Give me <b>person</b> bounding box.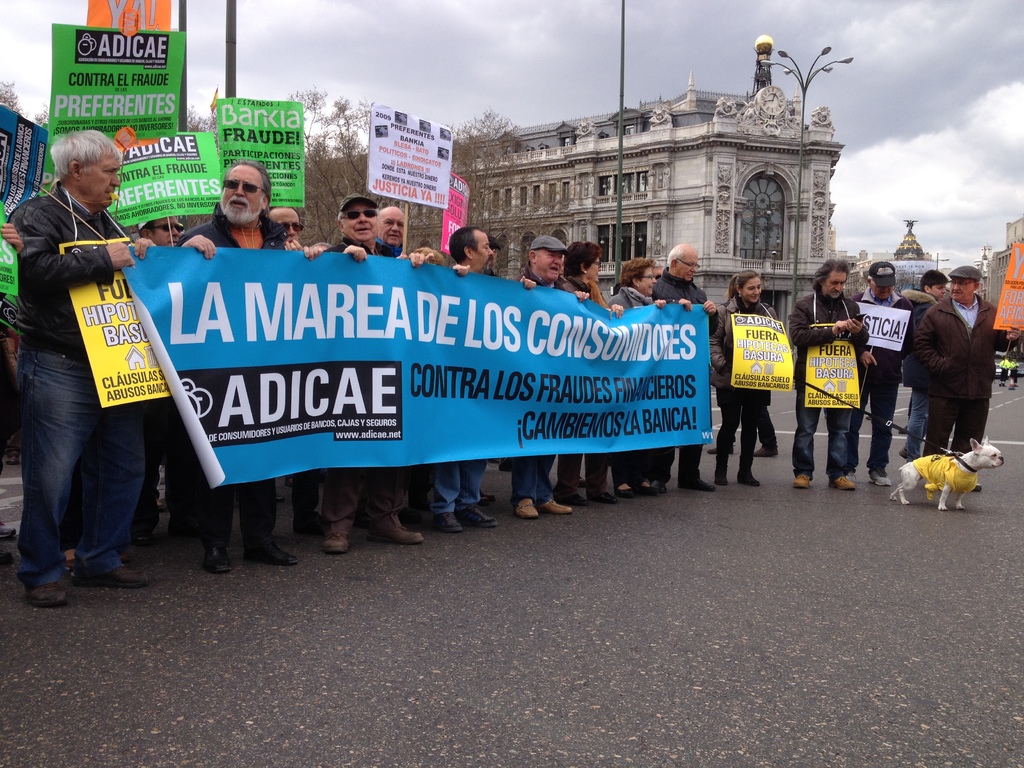
rect(909, 267, 1001, 490).
